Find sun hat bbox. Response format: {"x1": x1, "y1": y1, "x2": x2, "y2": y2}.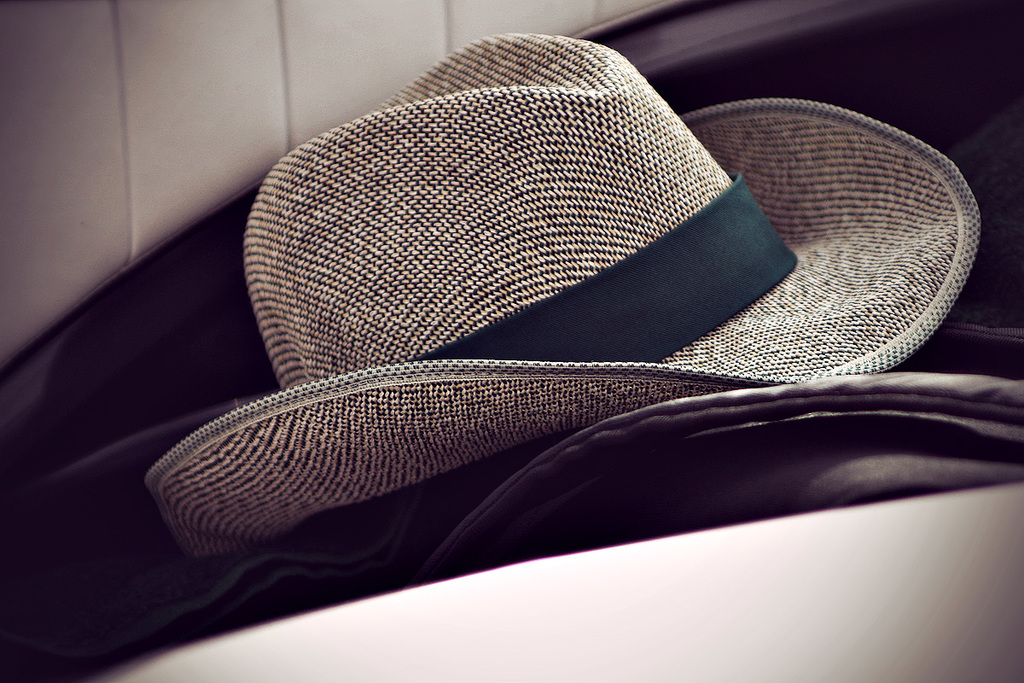
{"x1": 140, "y1": 32, "x2": 988, "y2": 551}.
